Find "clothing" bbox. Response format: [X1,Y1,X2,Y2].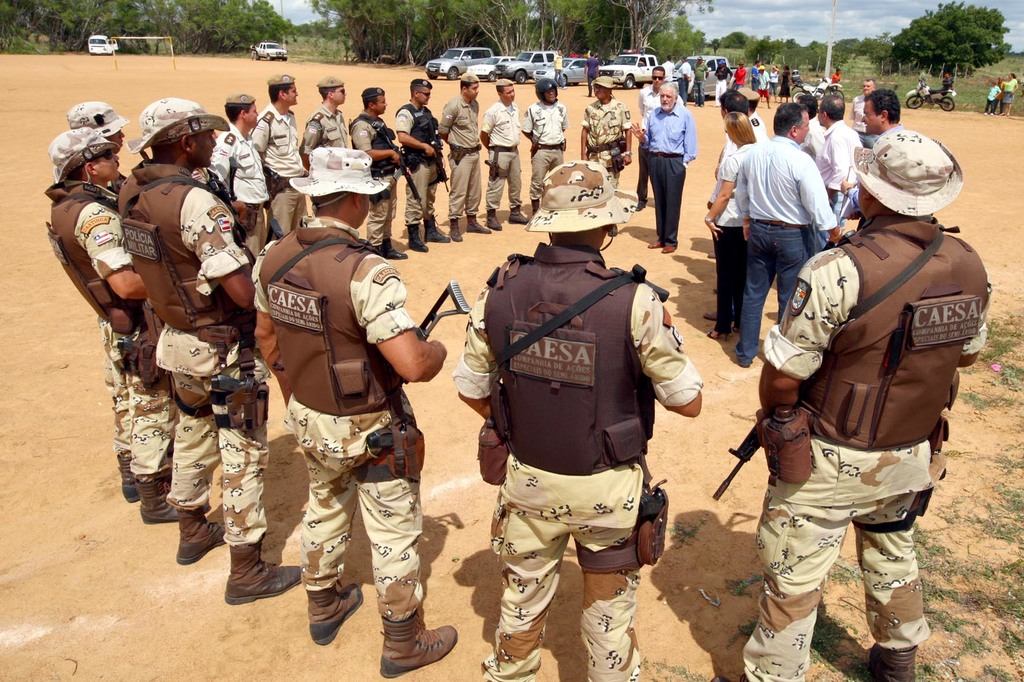
[483,102,532,214].
